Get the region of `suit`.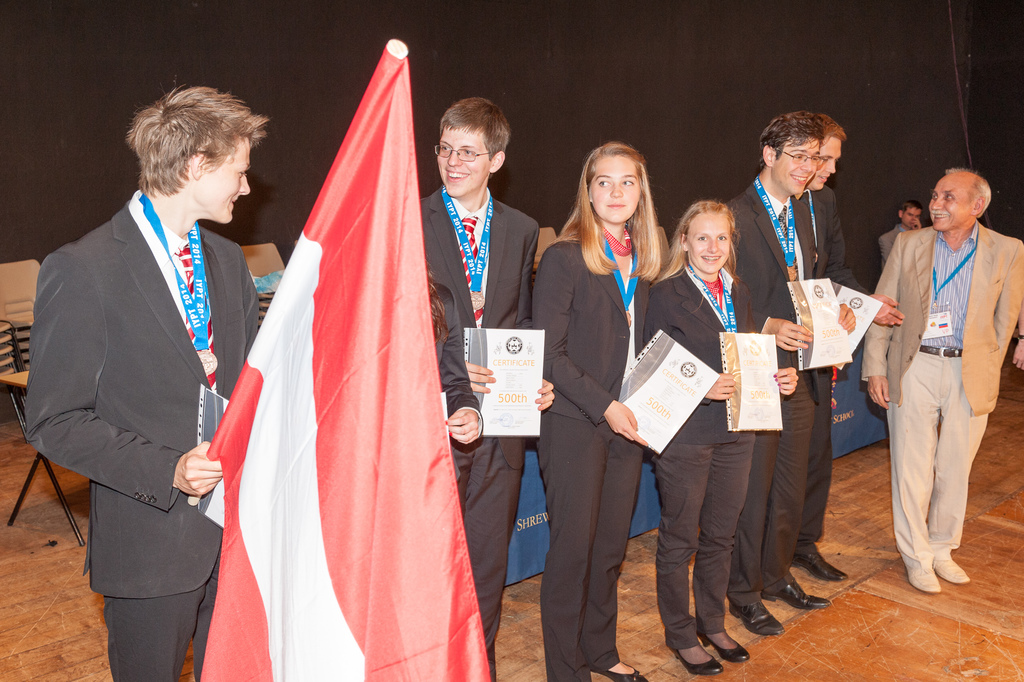
left=35, top=107, right=259, bottom=667.
